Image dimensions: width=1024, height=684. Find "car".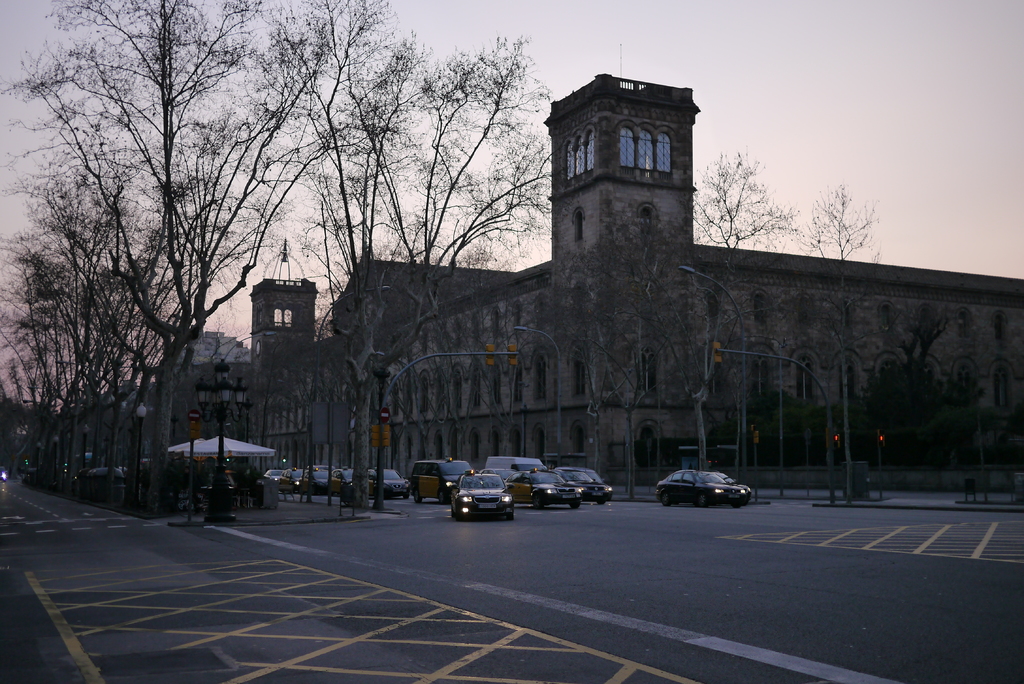
(369, 467, 409, 494).
